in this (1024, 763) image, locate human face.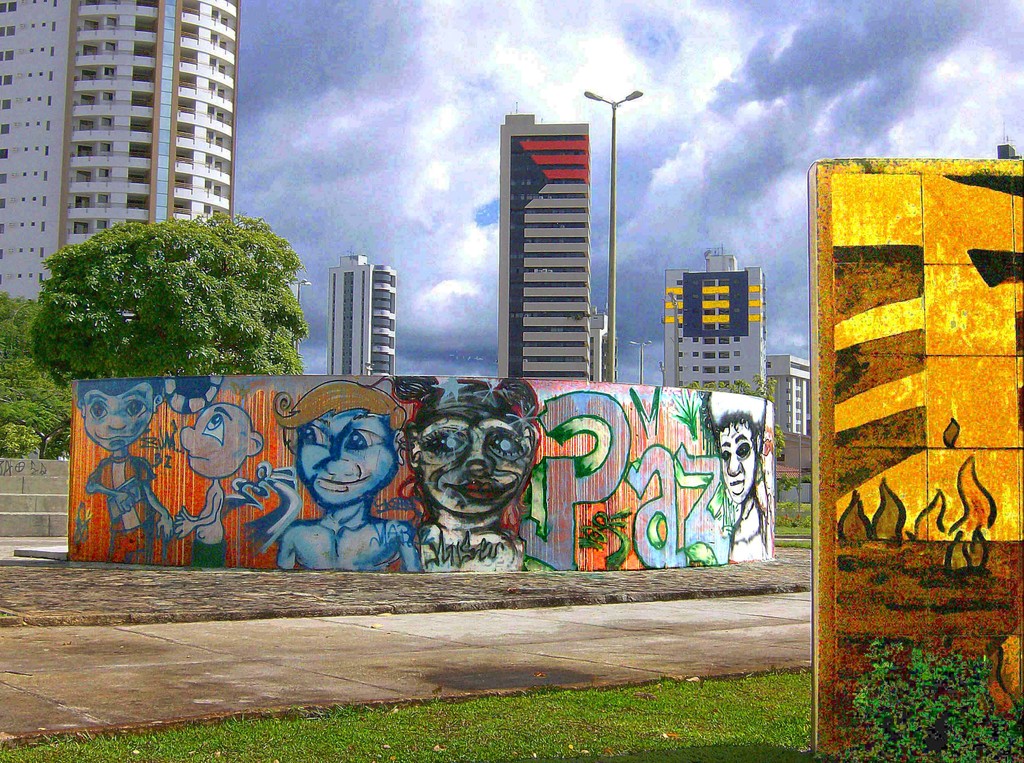
Bounding box: 79,375,152,454.
